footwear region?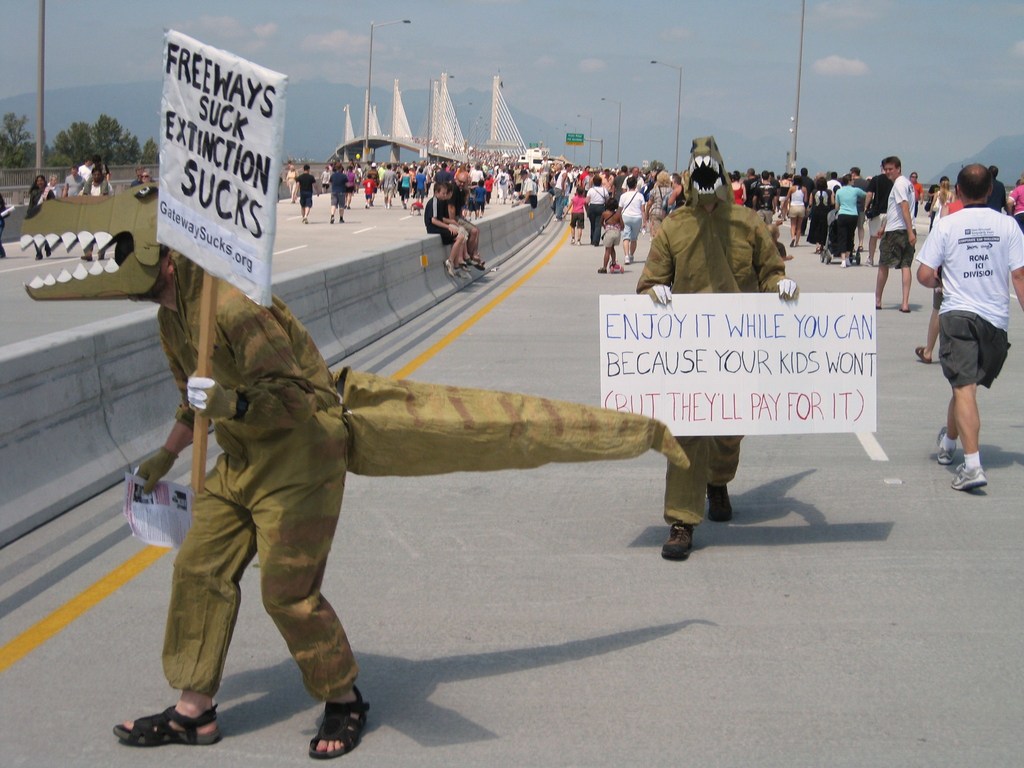
[950,463,988,492]
